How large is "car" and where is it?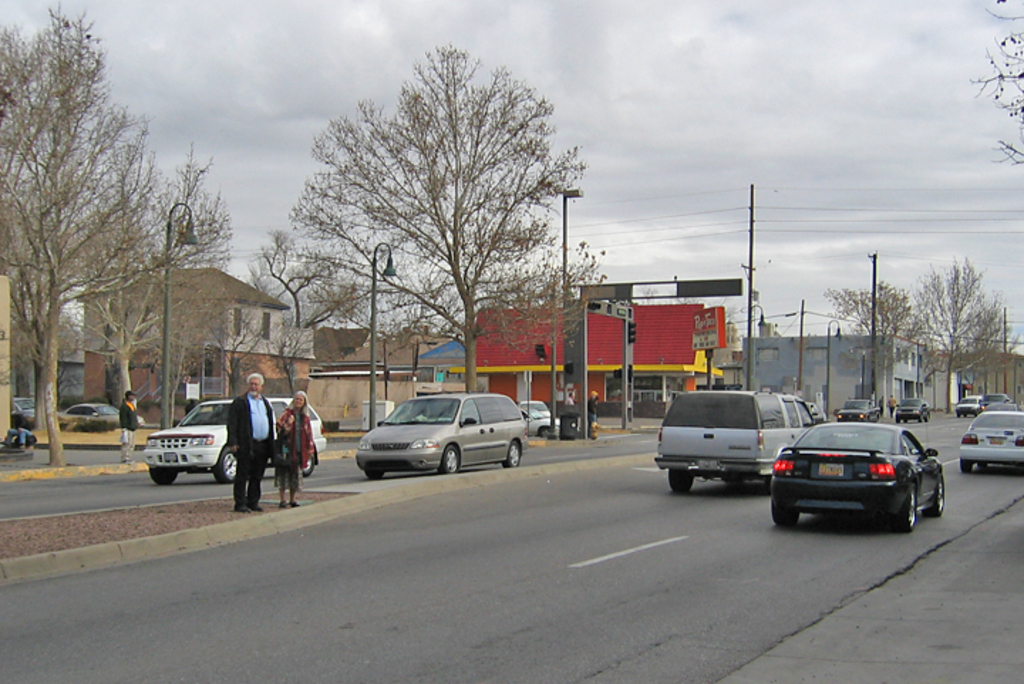
Bounding box: crop(353, 391, 525, 472).
